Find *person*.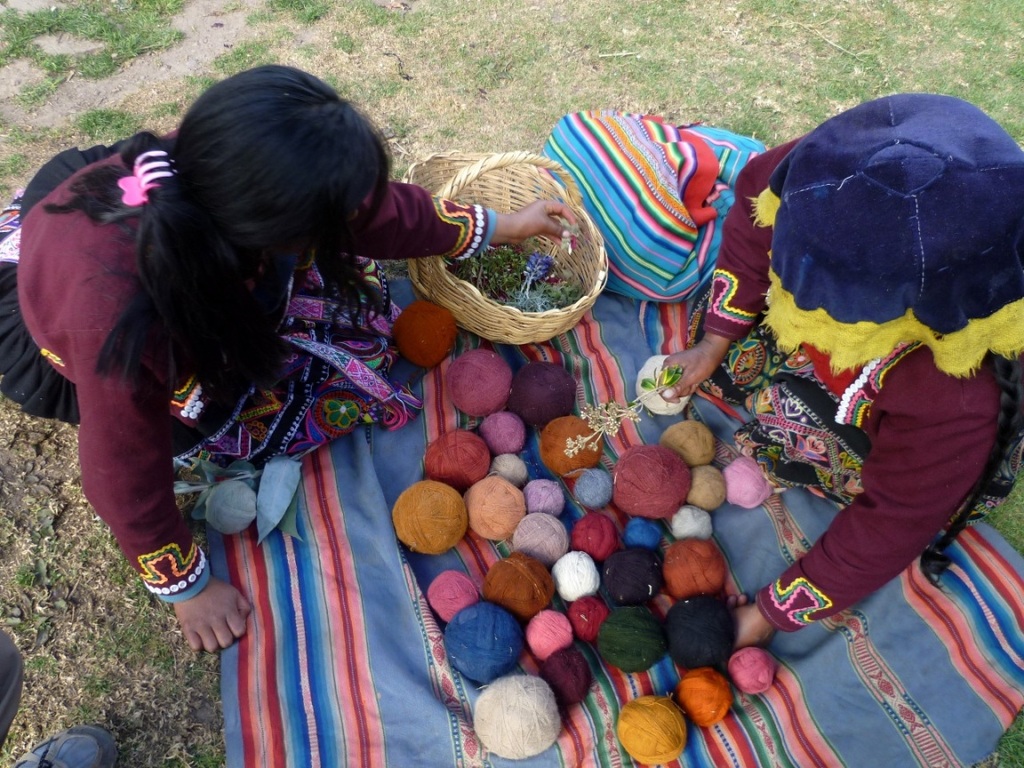
pyautogui.locateOnScreen(0, 64, 575, 652).
